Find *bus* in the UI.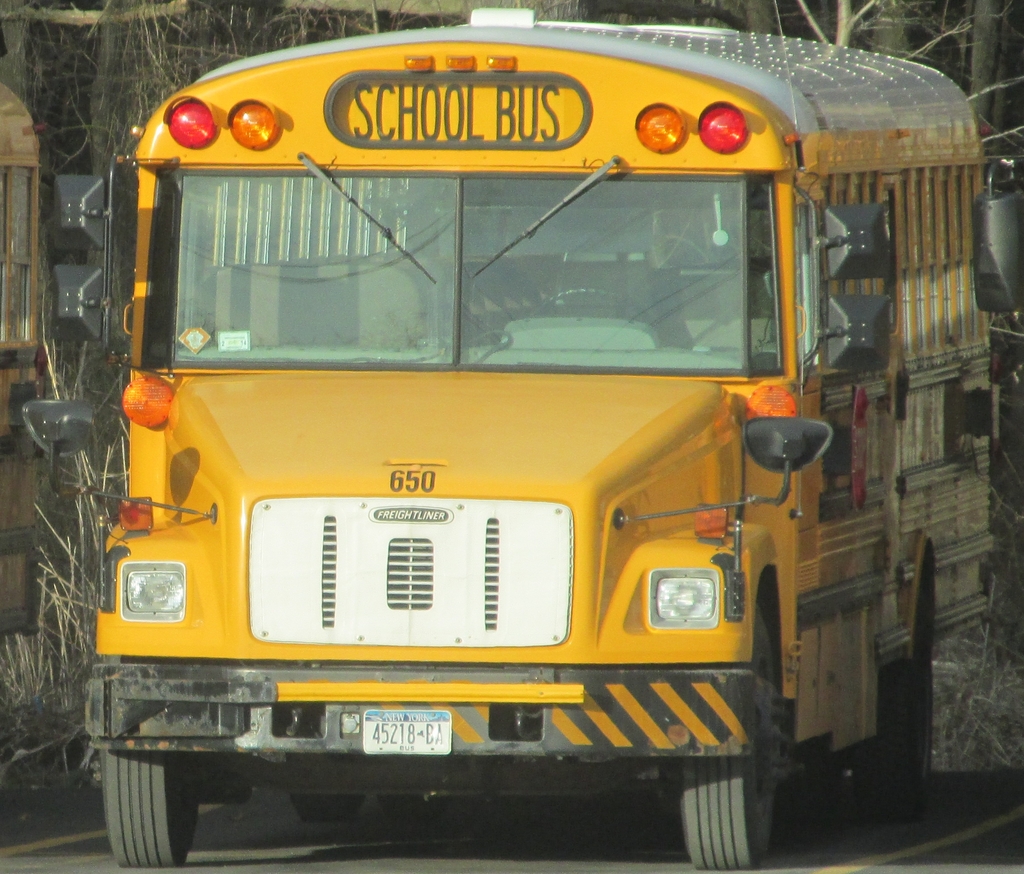
UI element at l=24, t=8, r=990, b=869.
